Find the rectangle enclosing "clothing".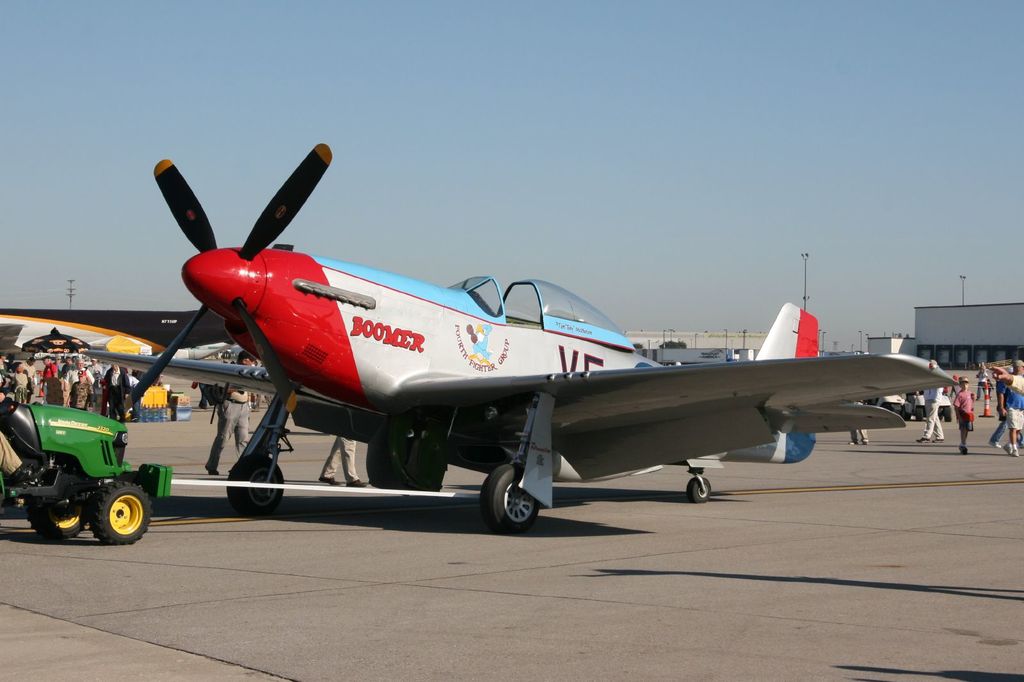
bbox=(205, 388, 257, 473).
